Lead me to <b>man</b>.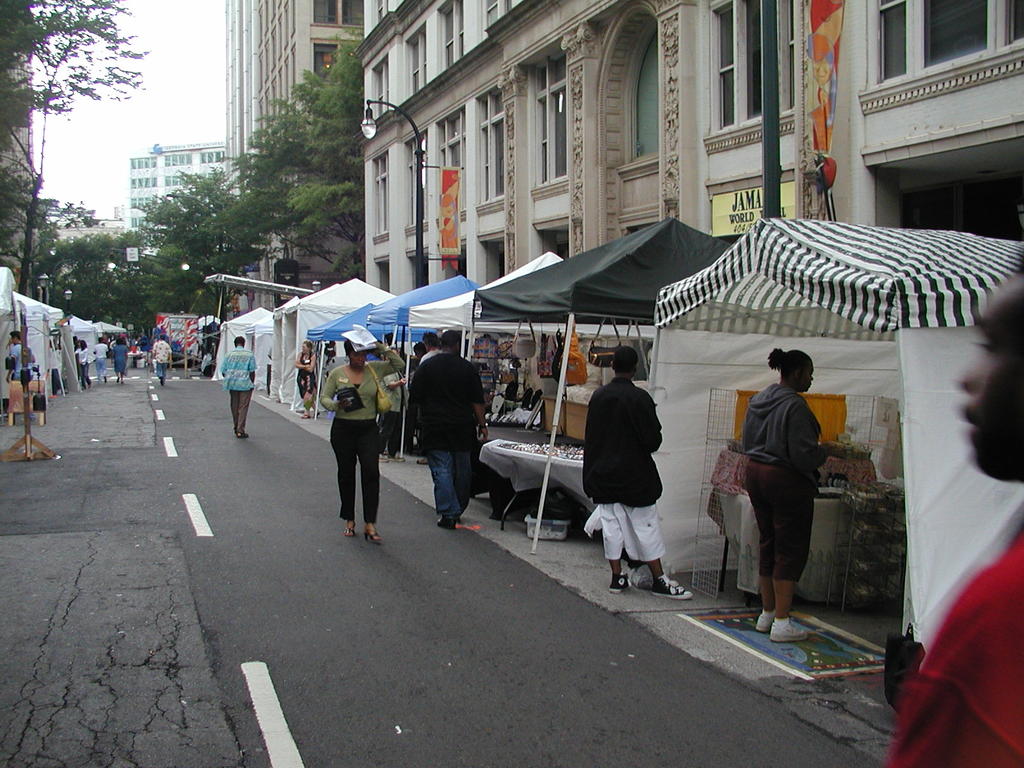
Lead to select_region(222, 332, 259, 442).
